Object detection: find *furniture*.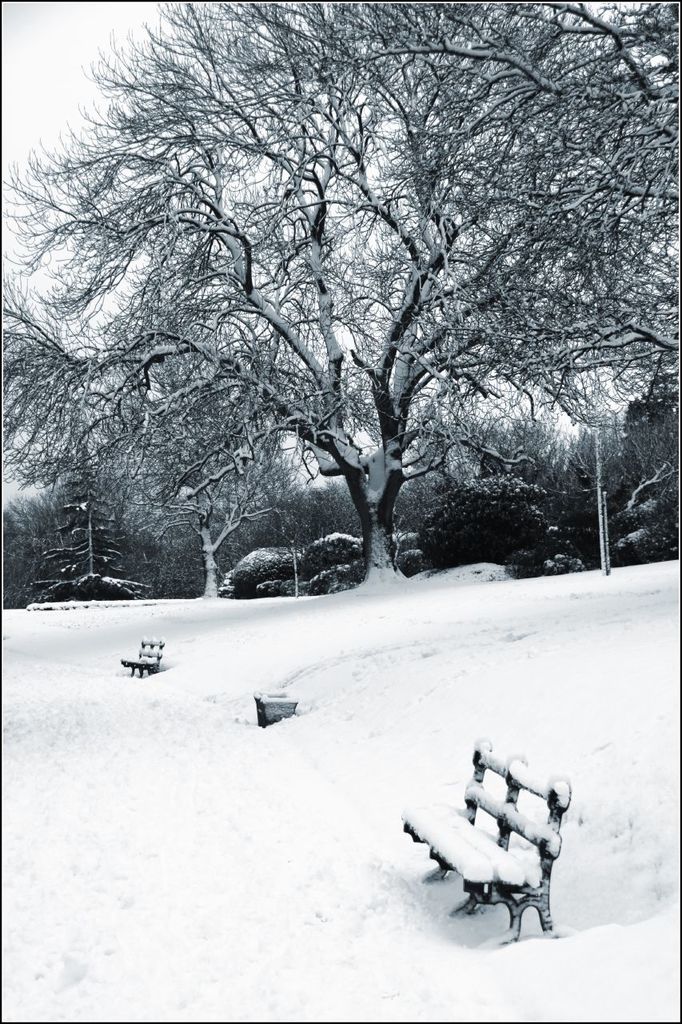
region(400, 738, 572, 944).
